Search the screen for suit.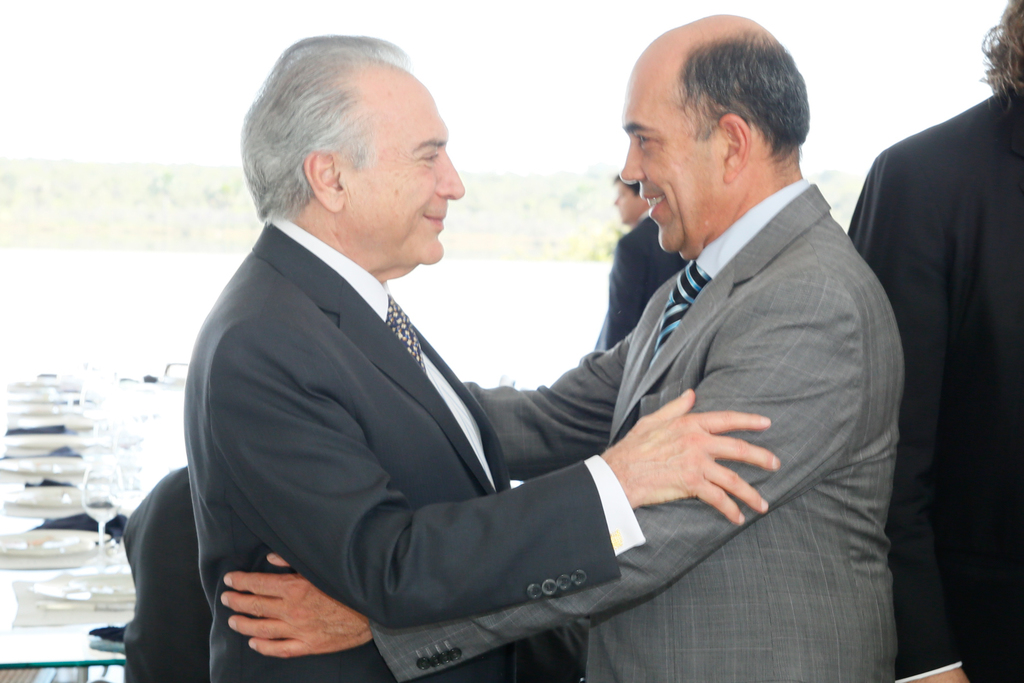
Found at [153,124,604,667].
